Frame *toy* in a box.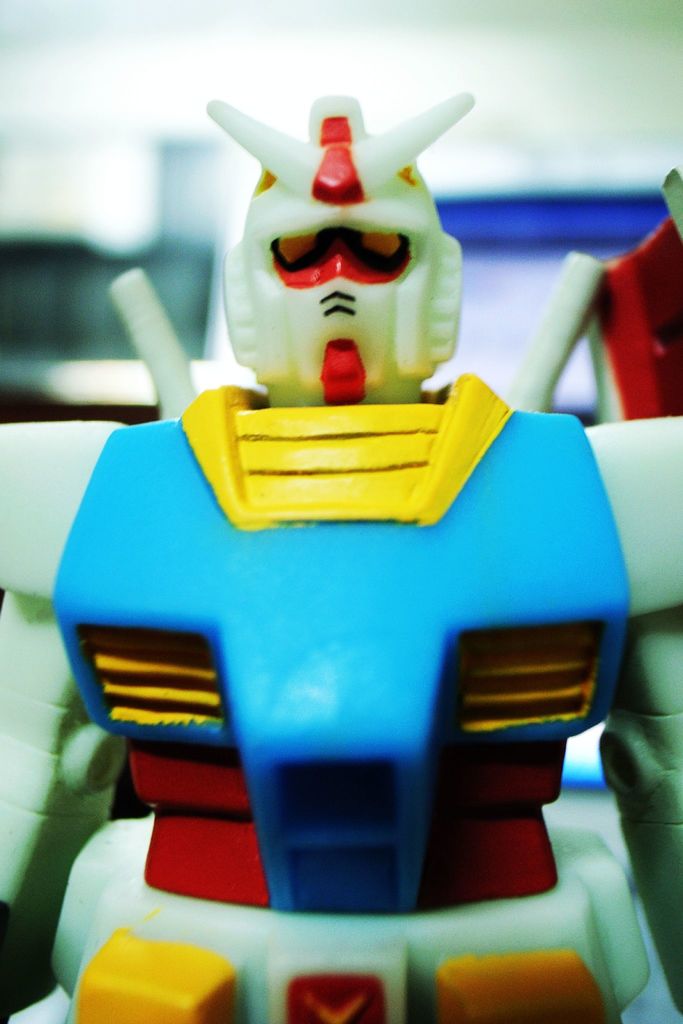
<region>0, 88, 682, 1023</region>.
